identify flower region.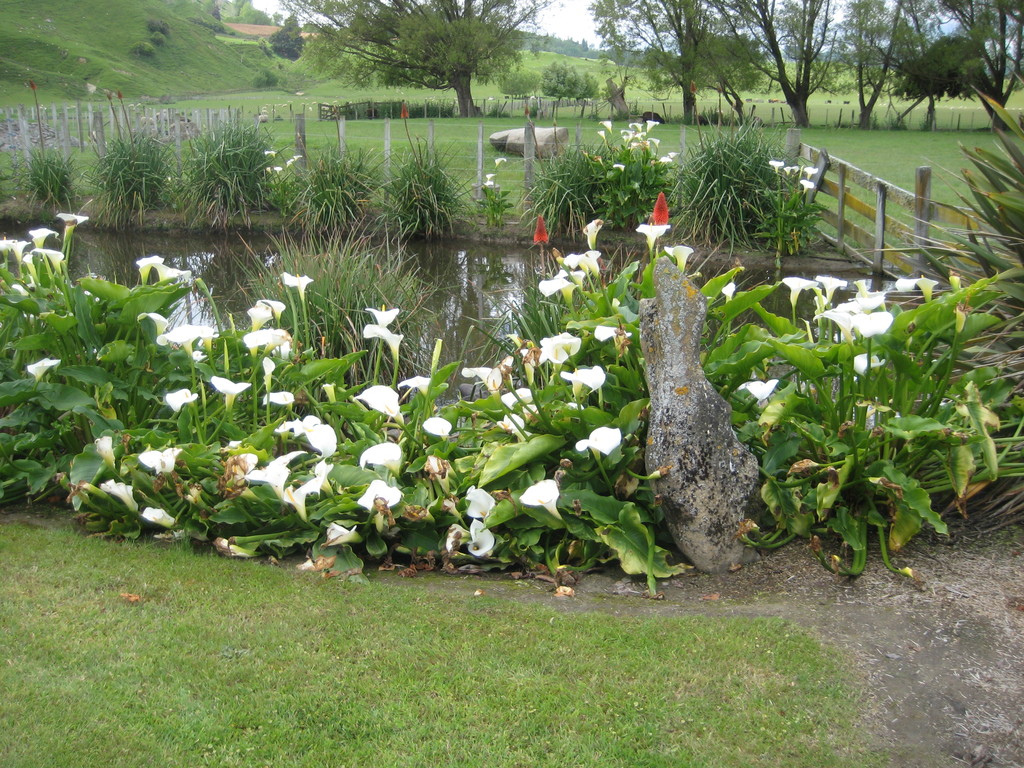
Region: [left=0, top=237, right=15, bottom=254].
